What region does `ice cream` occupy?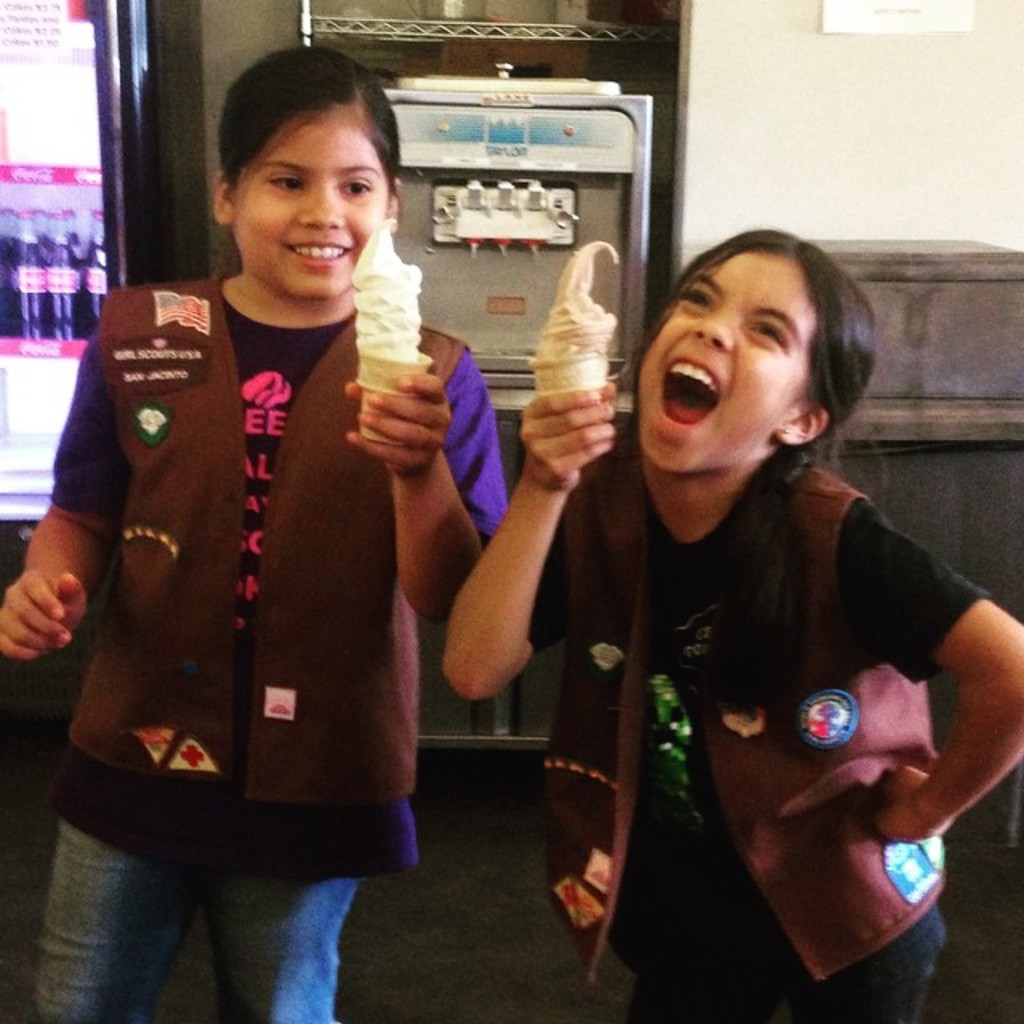
select_region(350, 210, 440, 448).
